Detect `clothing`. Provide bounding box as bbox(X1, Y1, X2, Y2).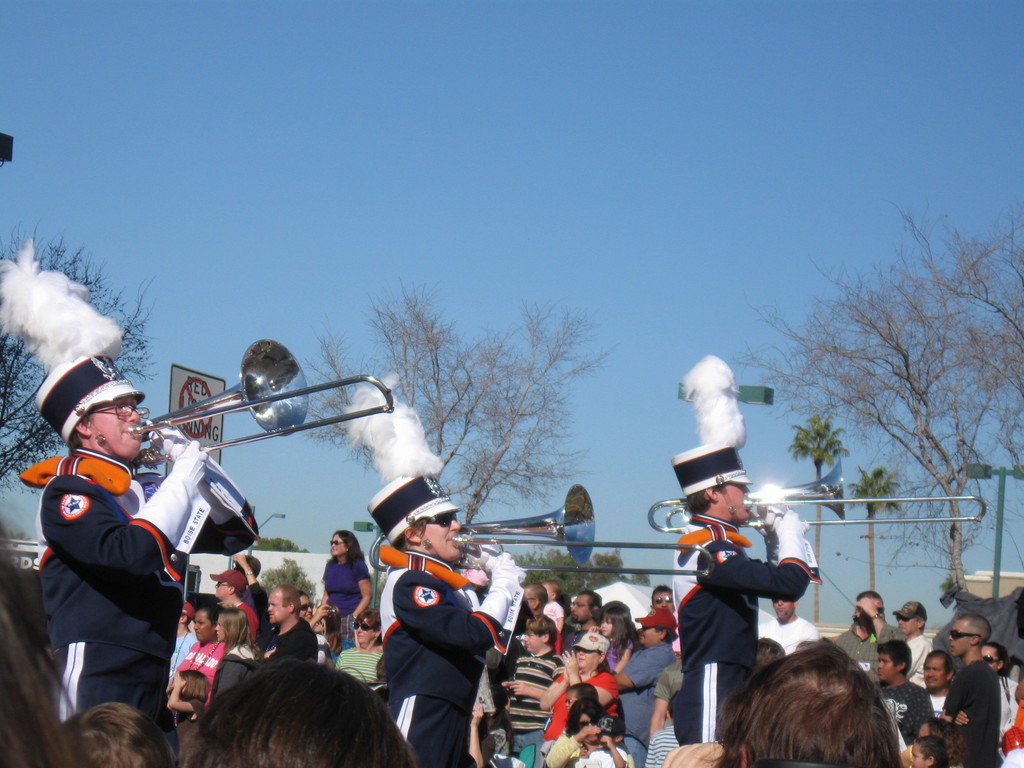
bbox(831, 618, 902, 687).
